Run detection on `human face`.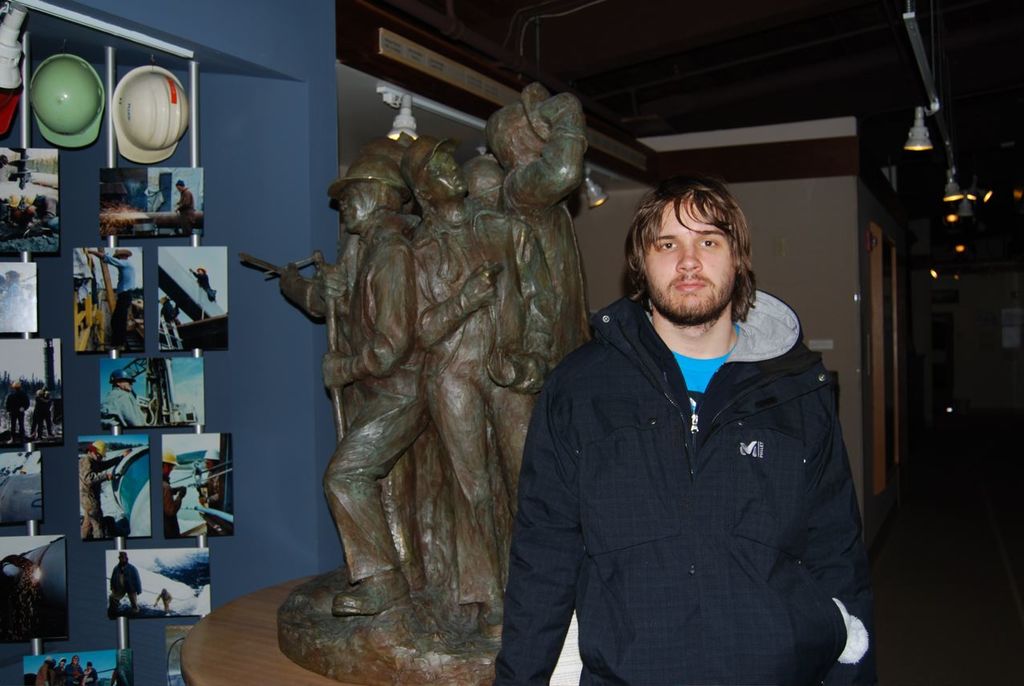
Result: Rect(178, 184, 182, 189).
